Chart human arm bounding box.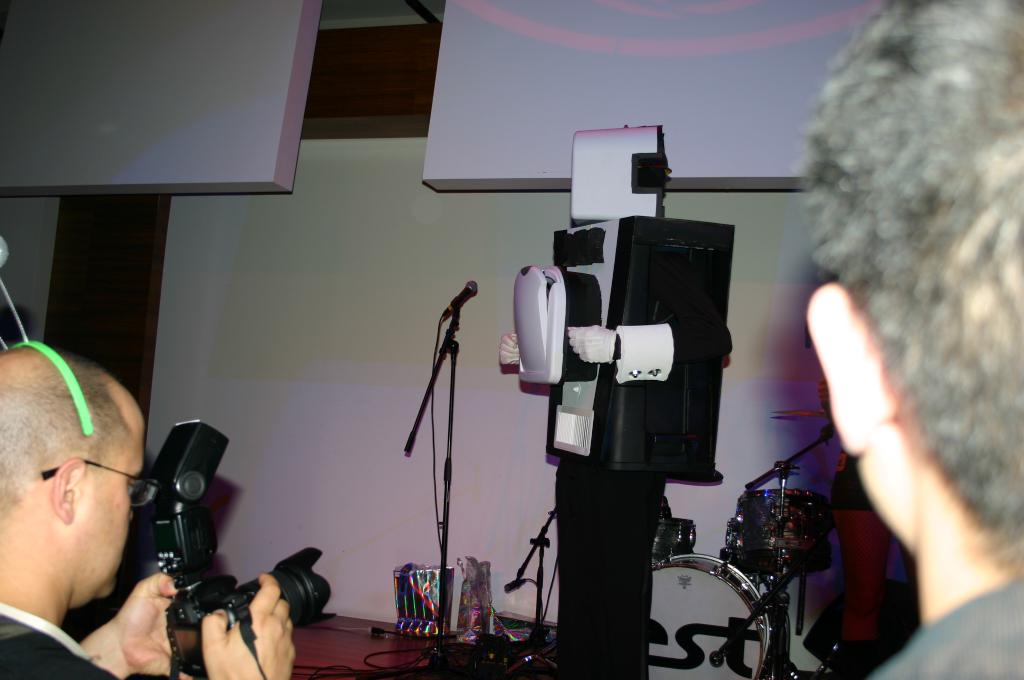
Charted: [x1=205, y1=571, x2=298, y2=679].
